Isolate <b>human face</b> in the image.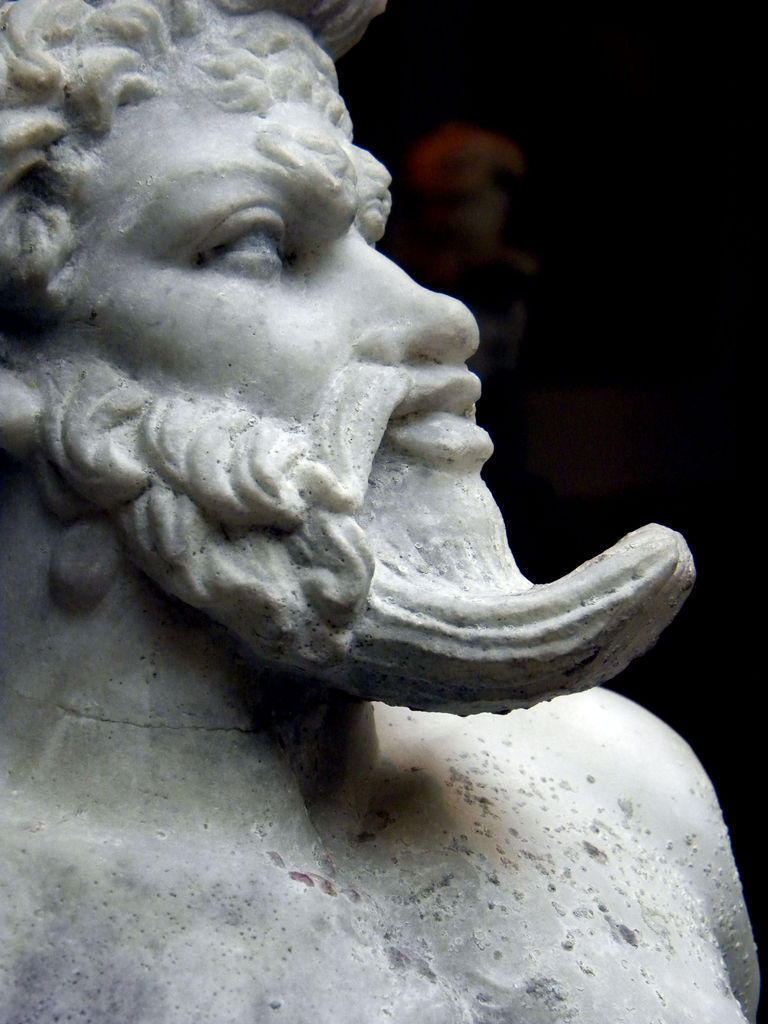
Isolated region: select_region(28, 68, 497, 571).
